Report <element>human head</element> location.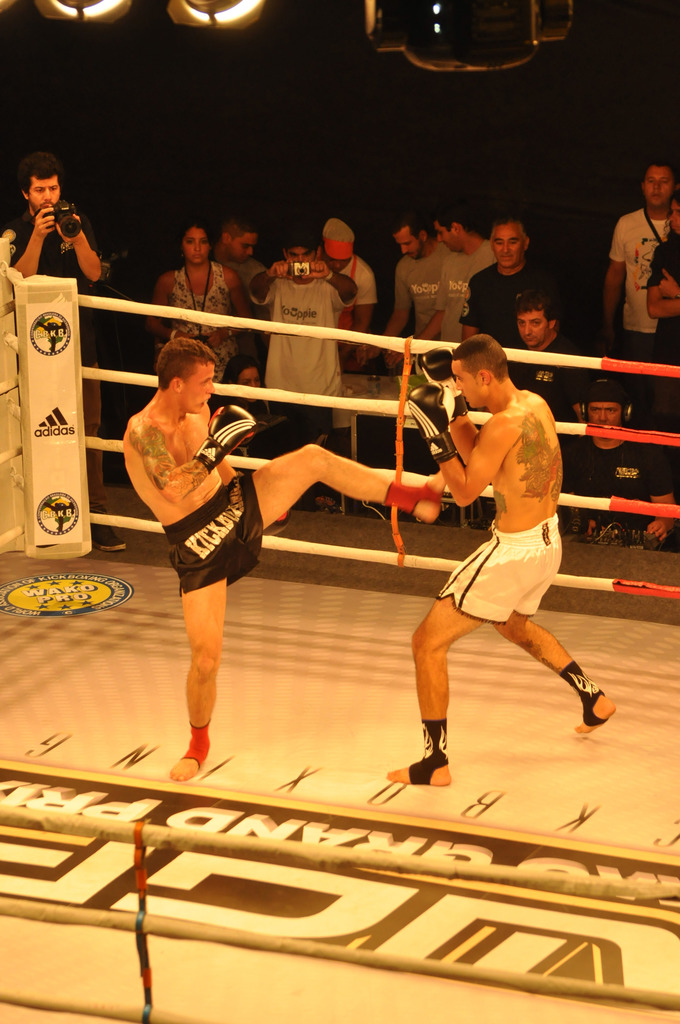
Report: x1=515, y1=293, x2=556, y2=346.
